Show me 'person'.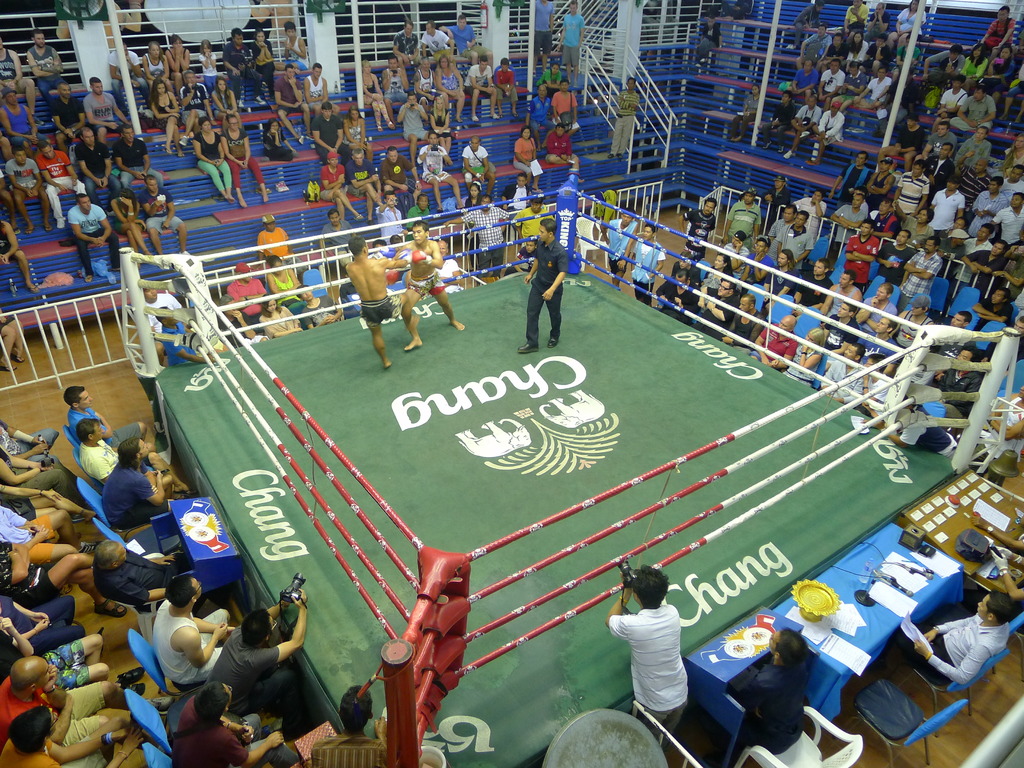
'person' is here: (426, 19, 461, 86).
